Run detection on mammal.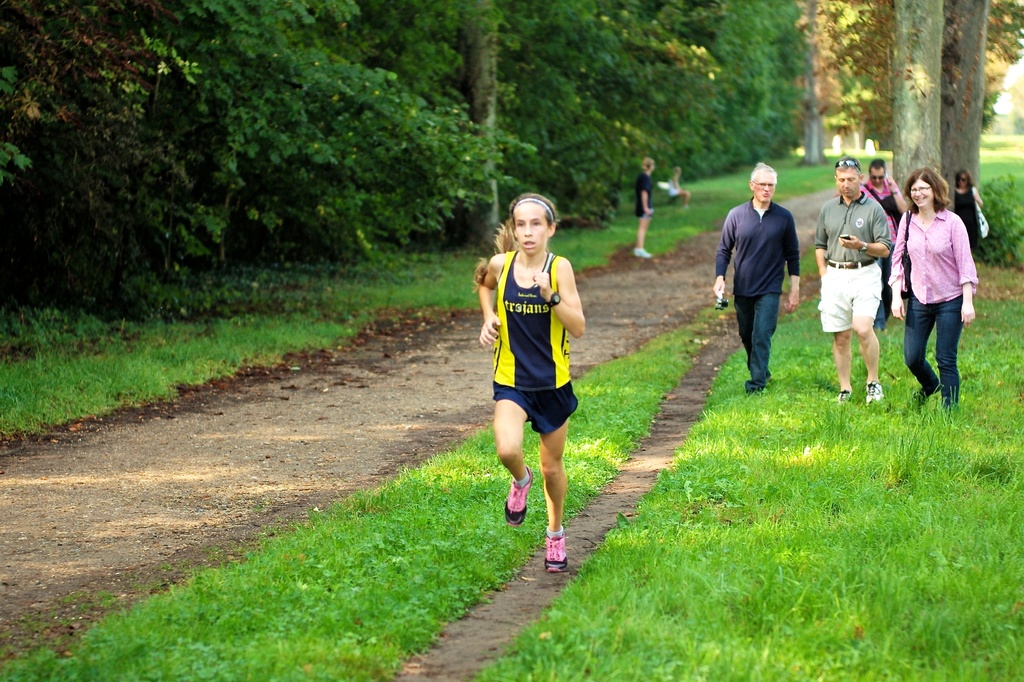
Result: <box>886,166,983,413</box>.
